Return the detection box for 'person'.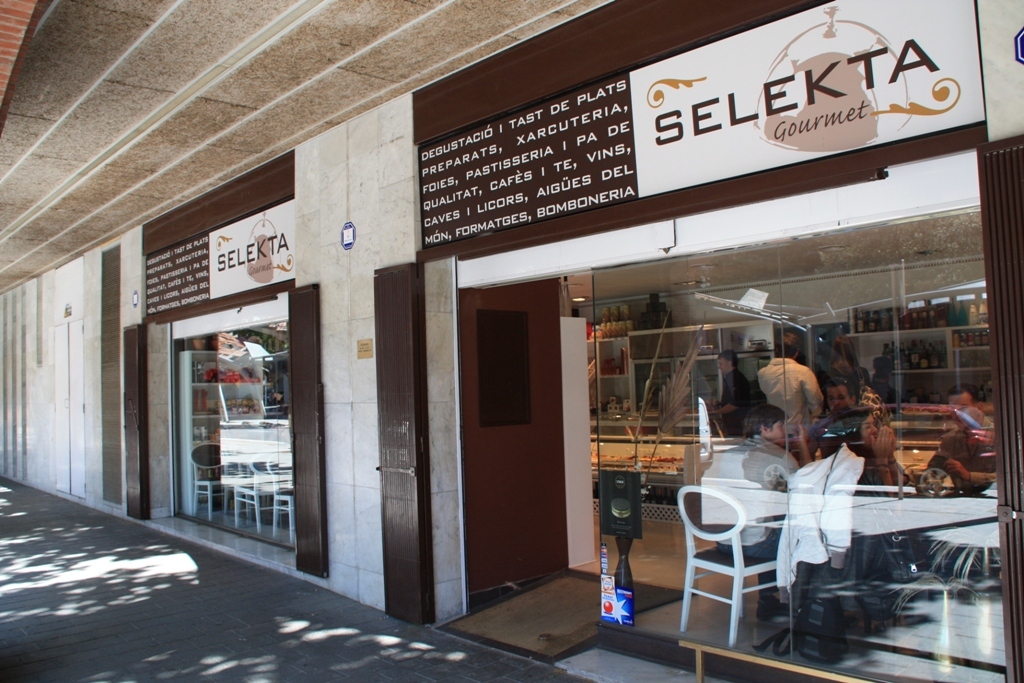
rect(815, 404, 907, 492).
